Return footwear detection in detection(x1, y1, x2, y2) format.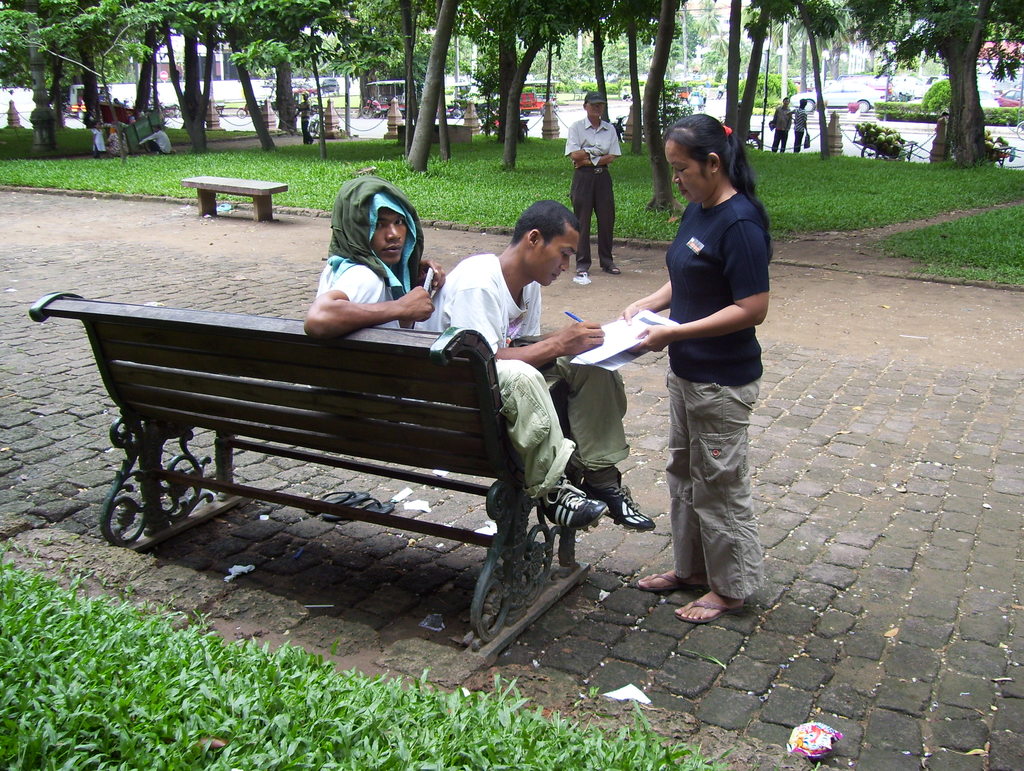
detection(631, 571, 701, 592).
